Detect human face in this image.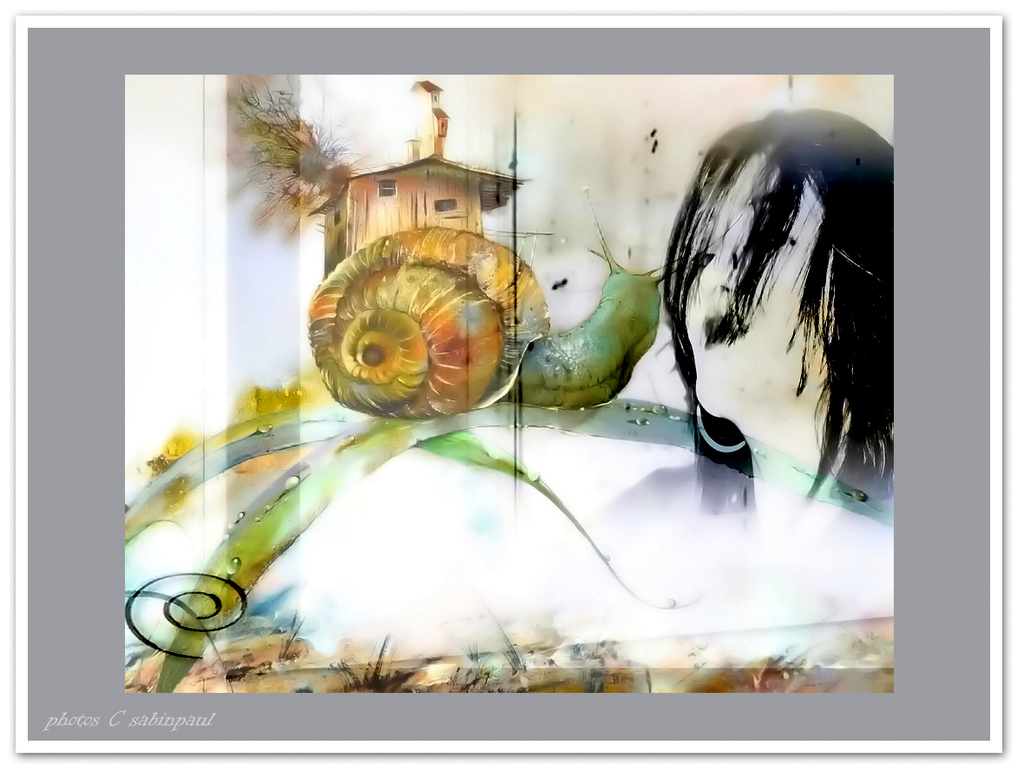
Detection: Rect(679, 145, 826, 411).
